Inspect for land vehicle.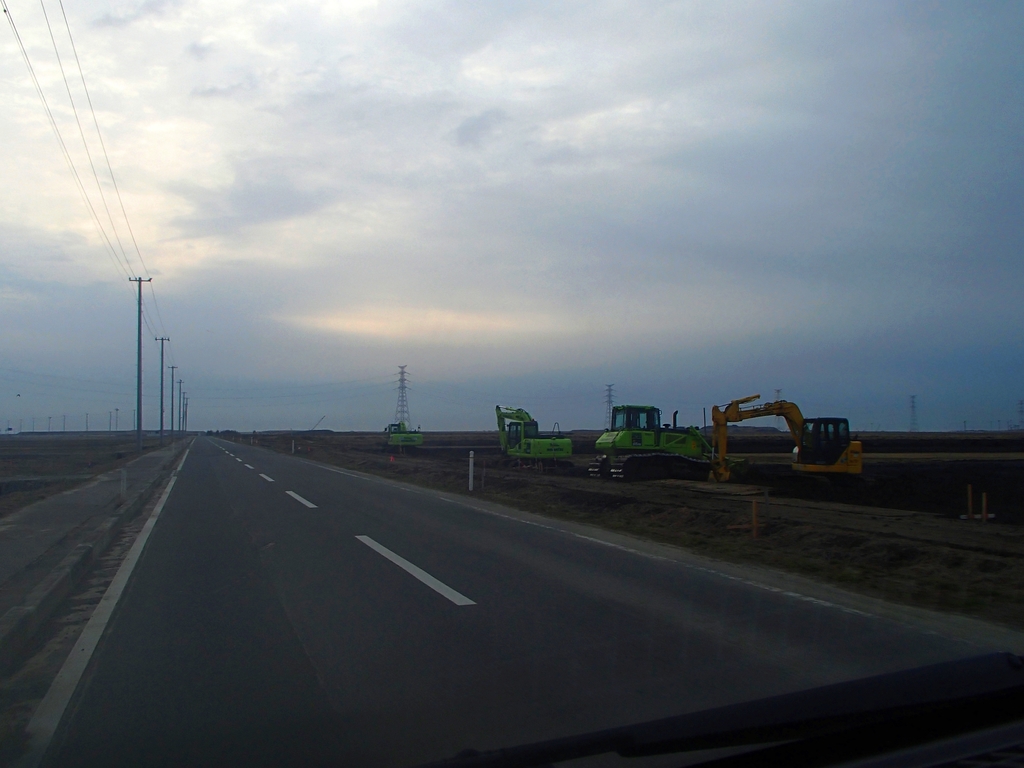
Inspection: <bbox>384, 417, 424, 458</bbox>.
